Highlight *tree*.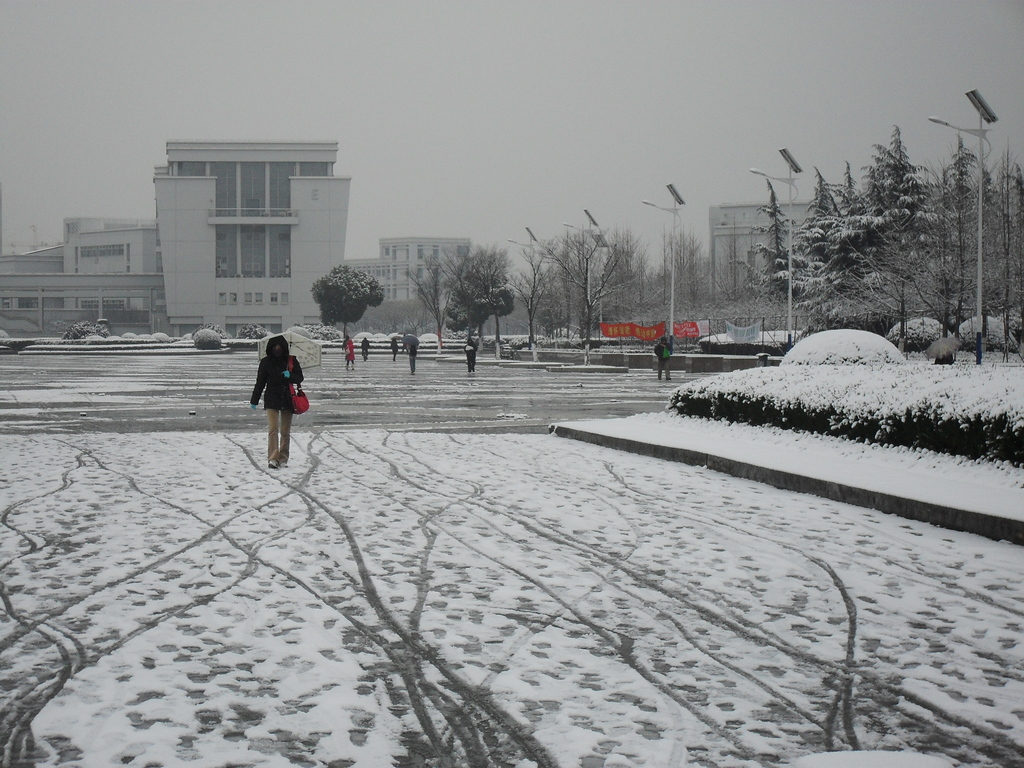
Highlighted region: locate(401, 246, 495, 353).
